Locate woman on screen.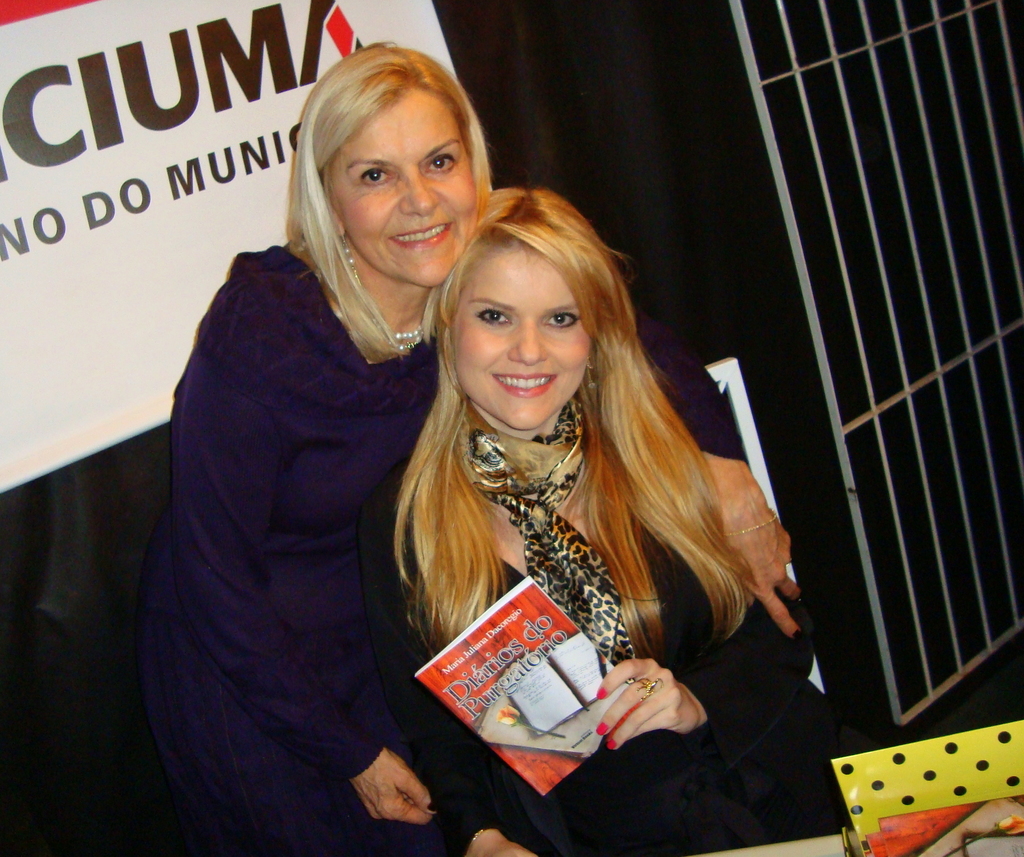
On screen at 388:184:895:856.
